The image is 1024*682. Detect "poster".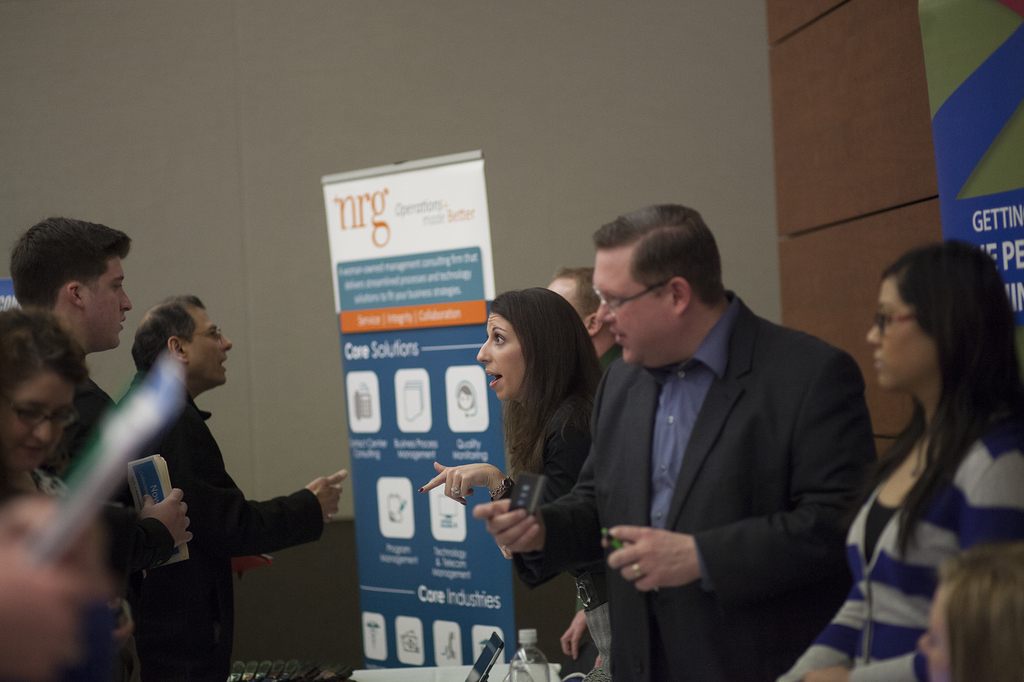
Detection: (x1=920, y1=0, x2=1023, y2=340).
